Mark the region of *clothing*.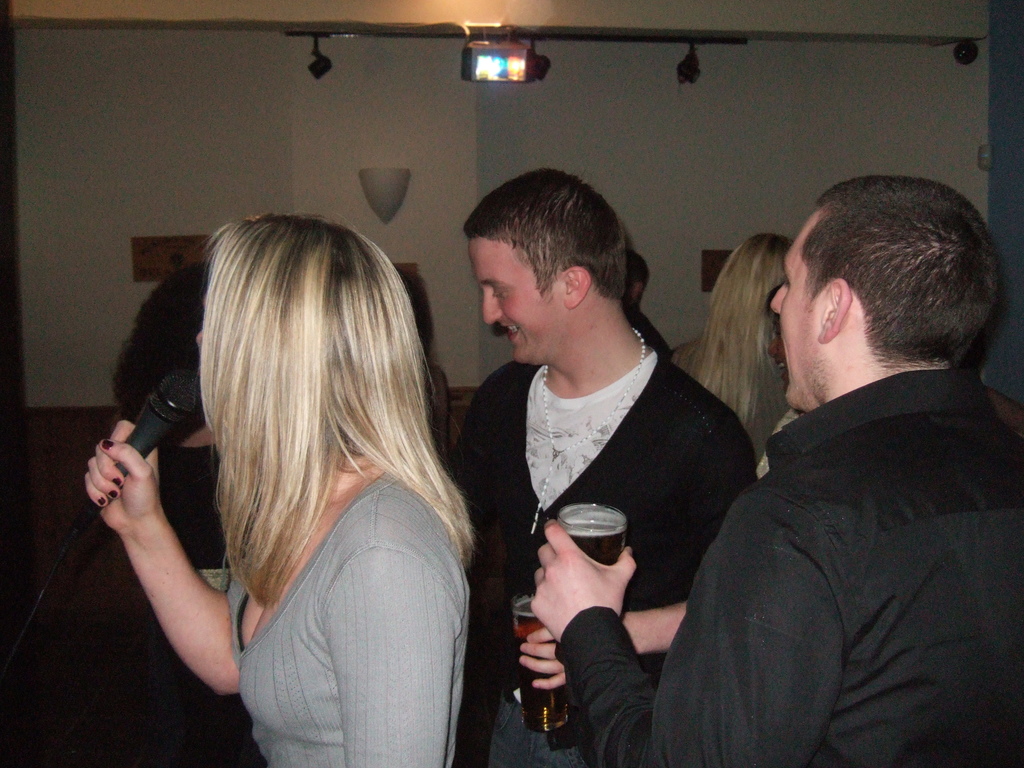
Region: <region>673, 337, 792, 461</region>.
